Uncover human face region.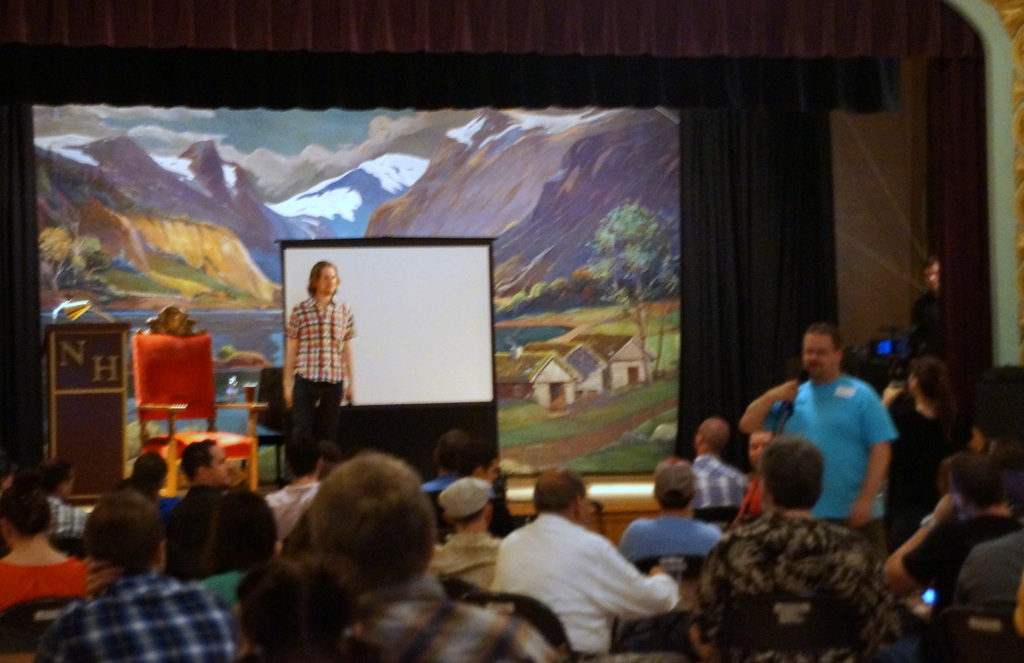
Uncovered: 749 430 769 466.
